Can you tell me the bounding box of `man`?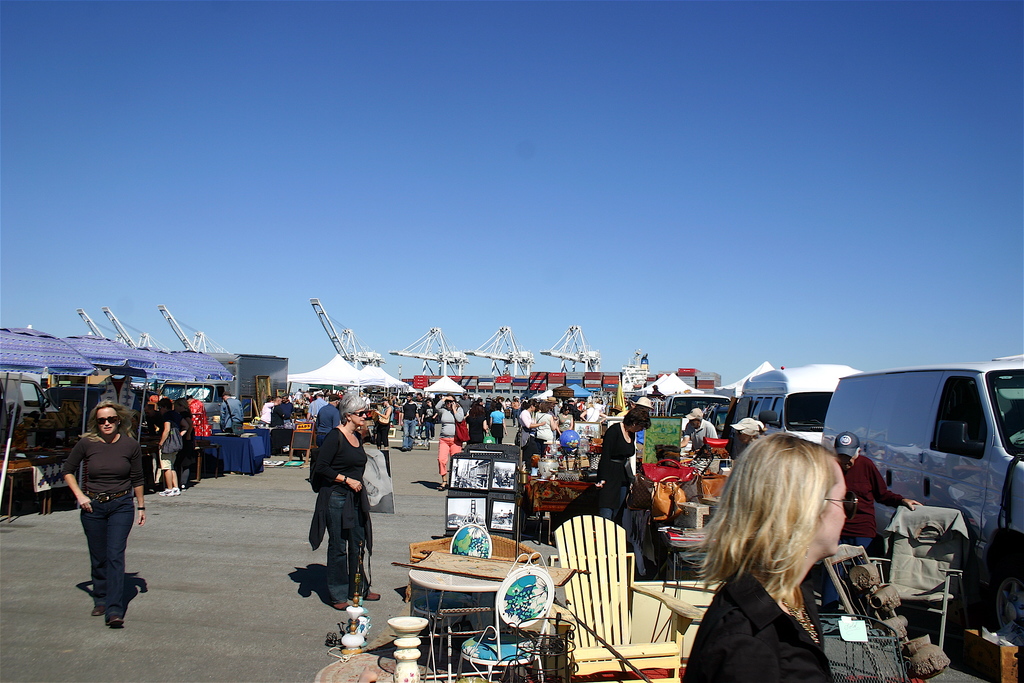
{"left": 314, "top": 393, "right": 339, "bottom": 441}.
